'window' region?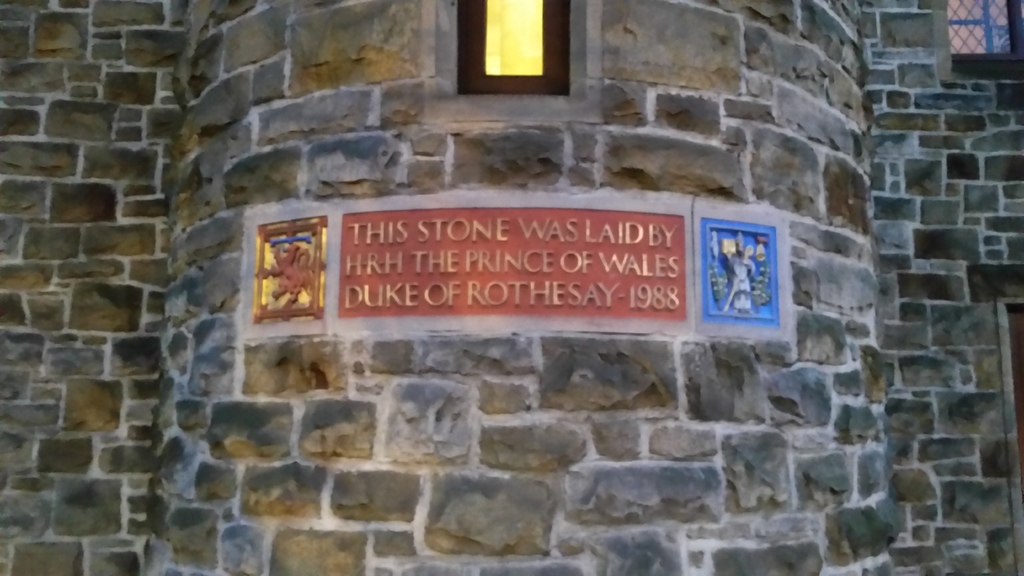
bbox=(456, 0, 572, 88)
